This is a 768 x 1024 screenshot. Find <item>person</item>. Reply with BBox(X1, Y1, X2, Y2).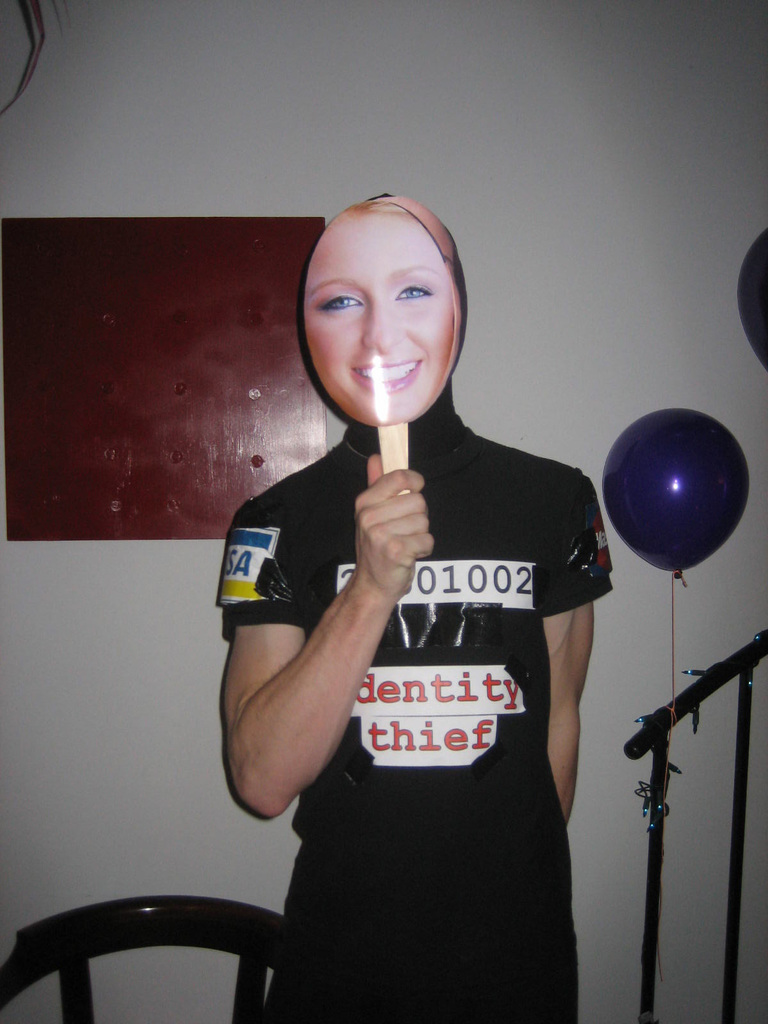
BBox(216, 189, 622, 1023).
